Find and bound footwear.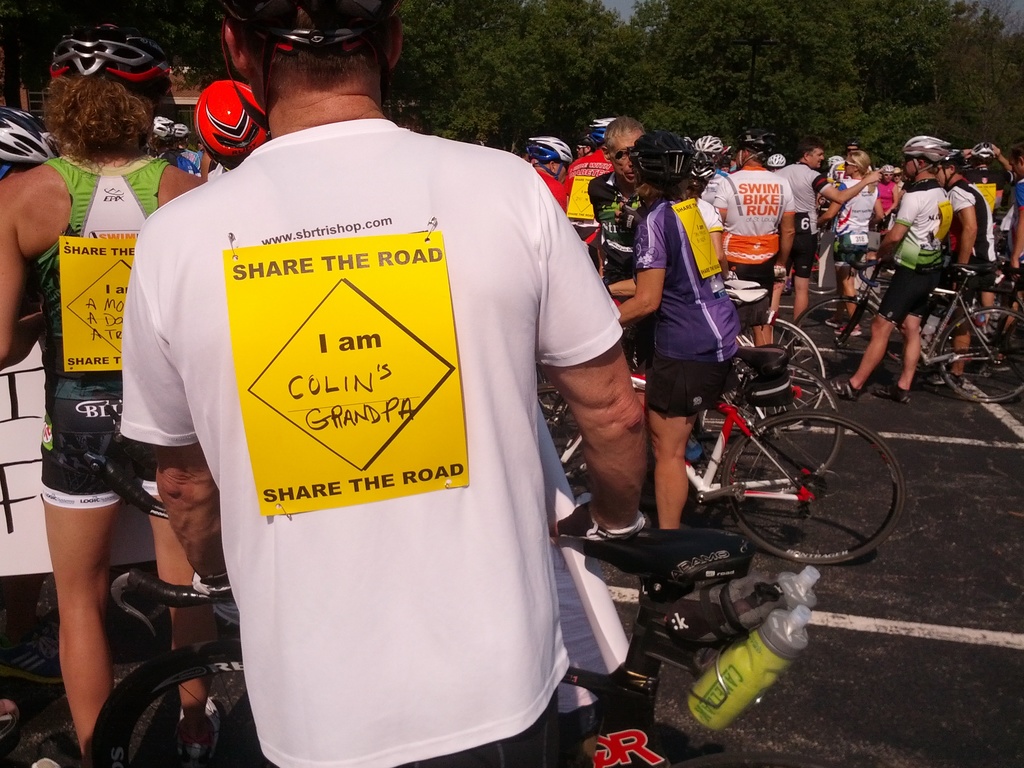
Bound: BBox(0, 693, 19, 753).
